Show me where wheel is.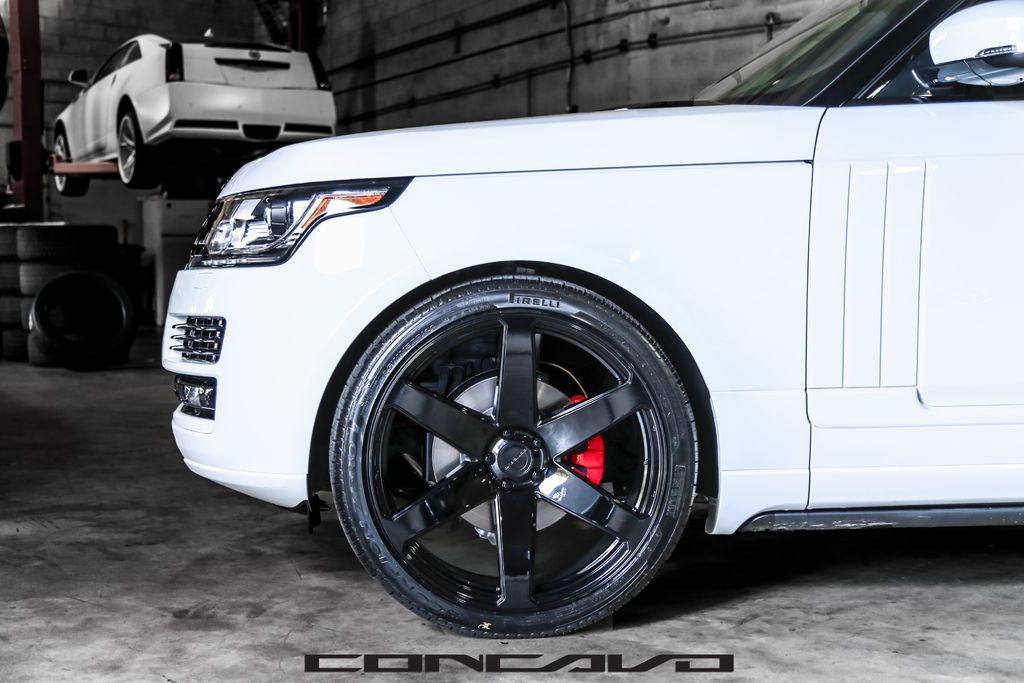
wheel is at box=[113, 108, 155, 185].
